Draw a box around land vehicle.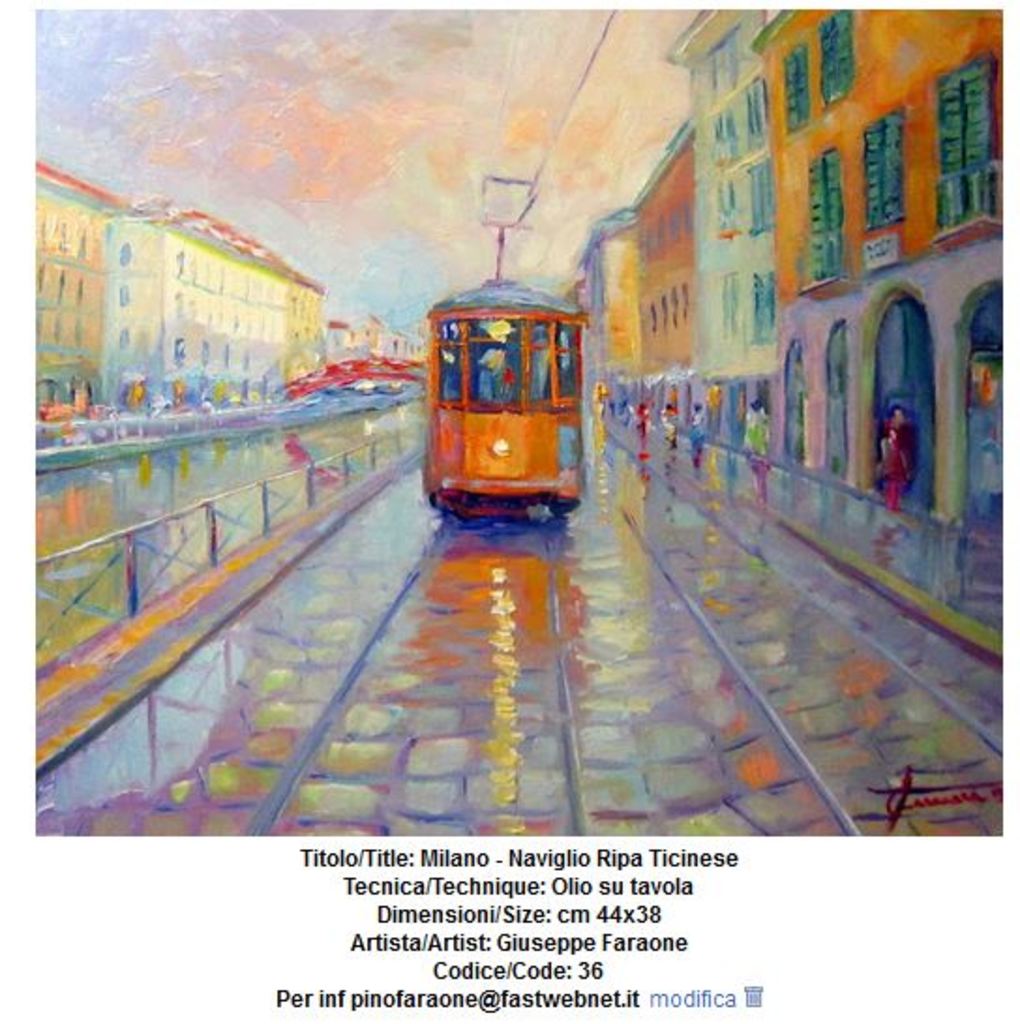
x1=41, y1=371, x2=103, y2=424.
